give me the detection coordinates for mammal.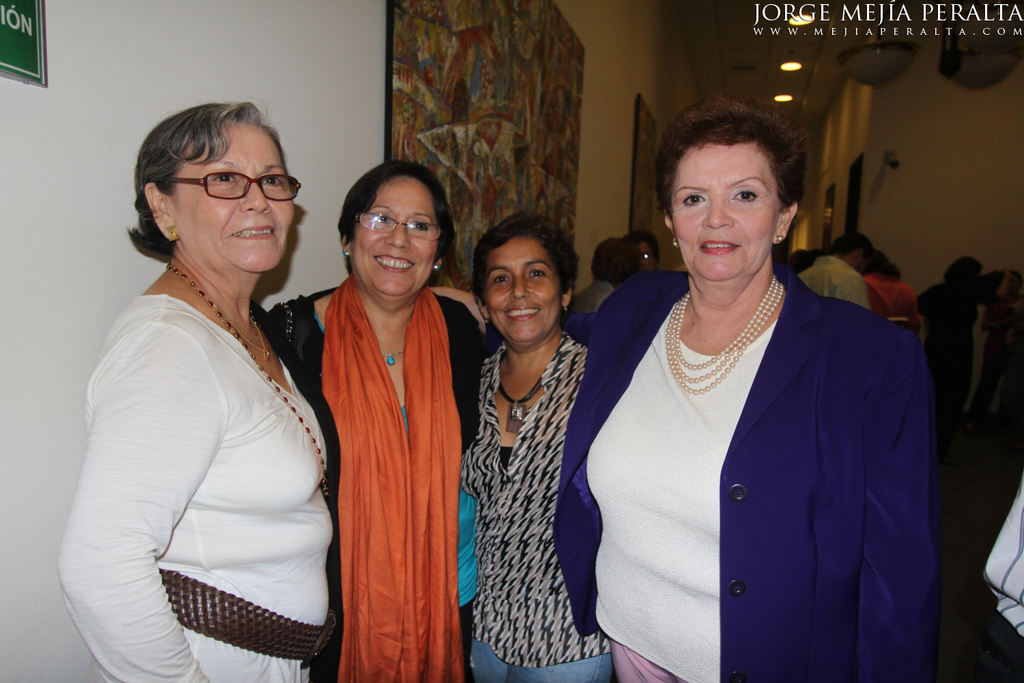
(left=57, top=99, right=334, bottom=682).
